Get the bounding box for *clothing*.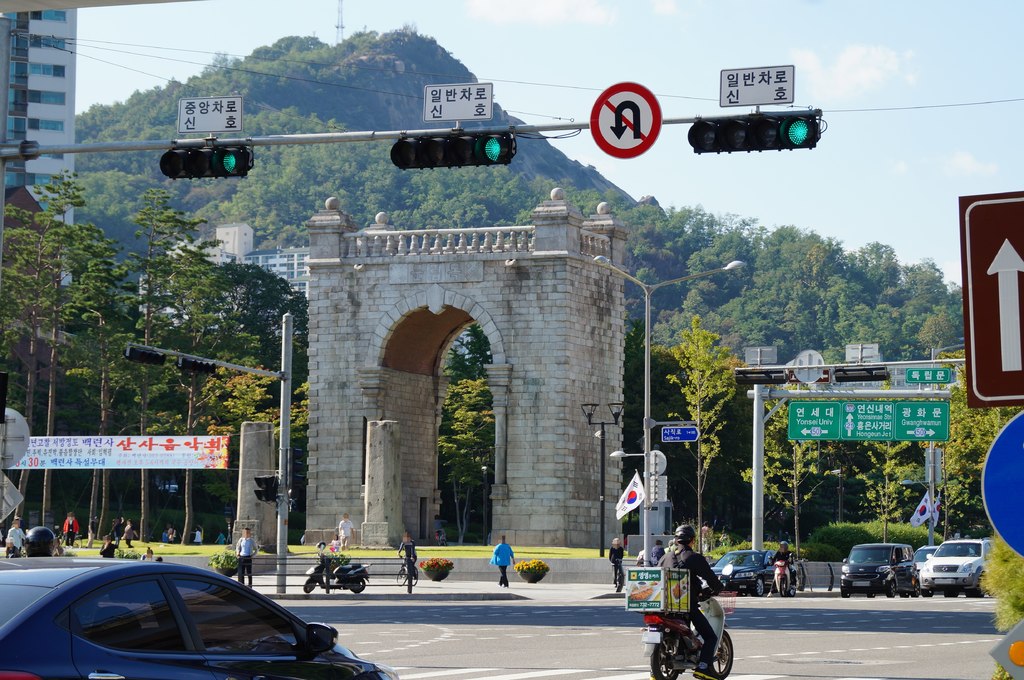
region(100, 539, 118, 558).
